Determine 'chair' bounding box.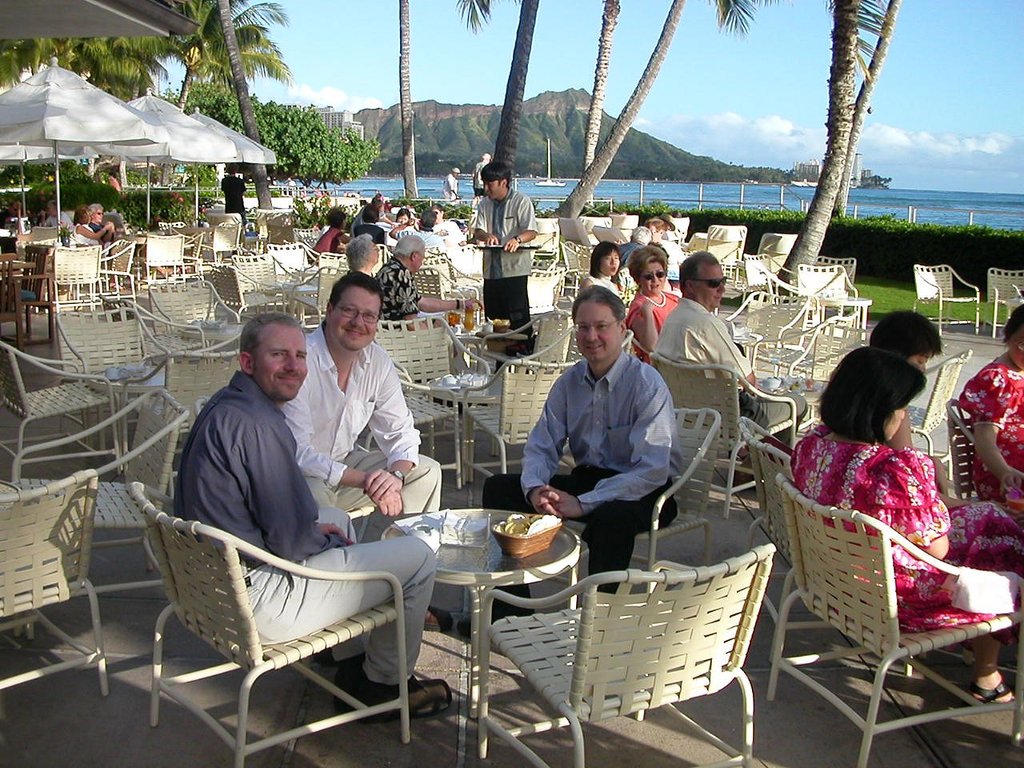
Determined: bbox(111, 514, 430, 752).
